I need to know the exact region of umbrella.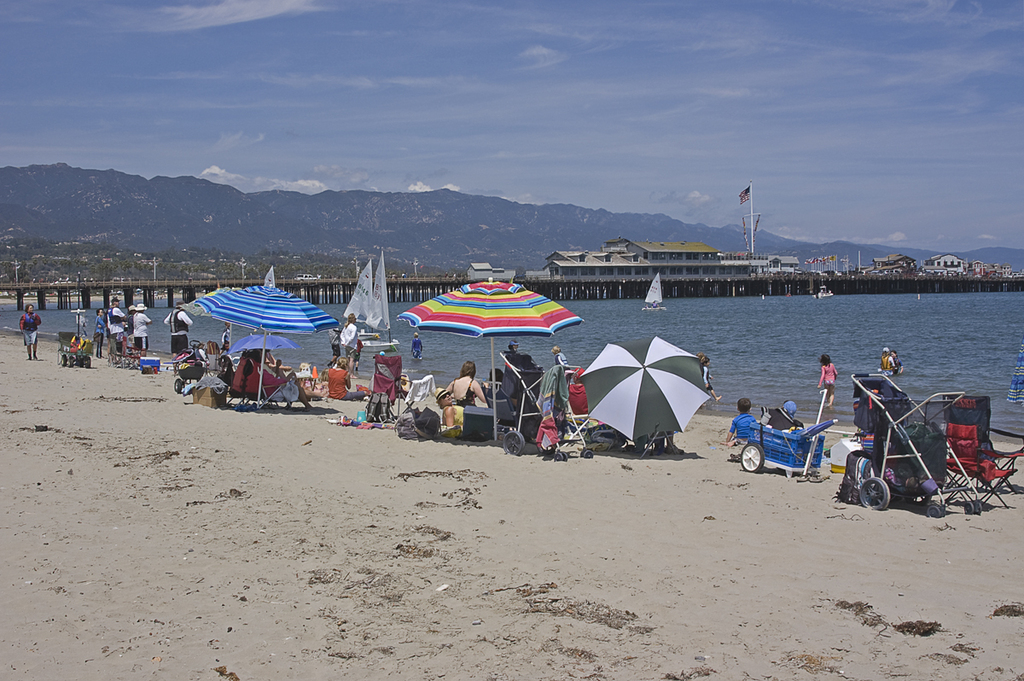
Region: 396:277:586:437.
